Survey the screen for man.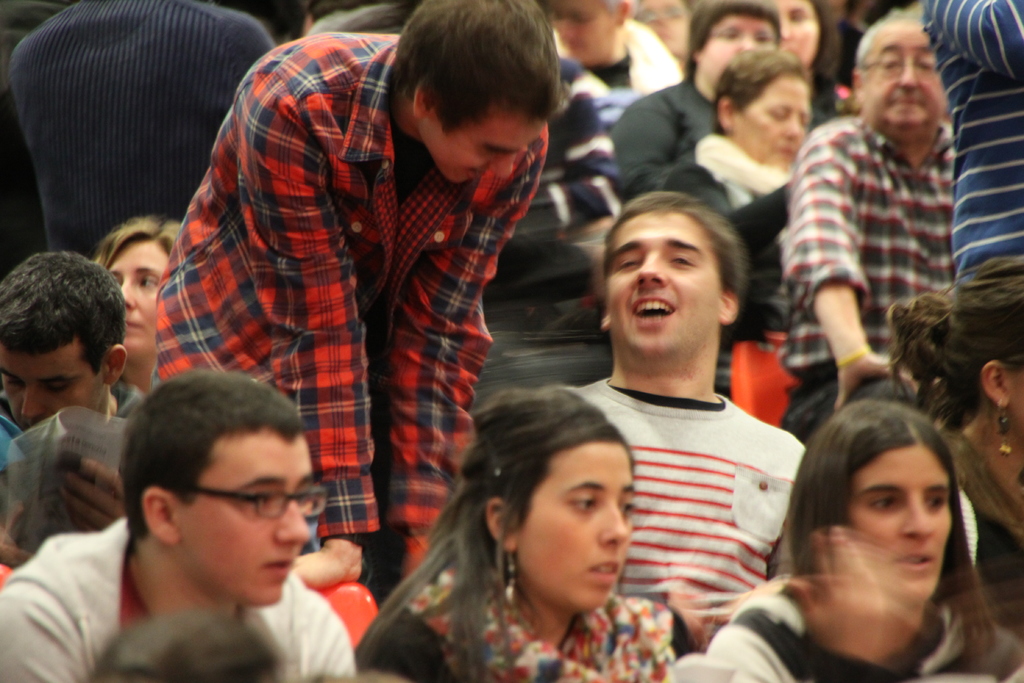
Survey found: [148, 0, 561, 590].
